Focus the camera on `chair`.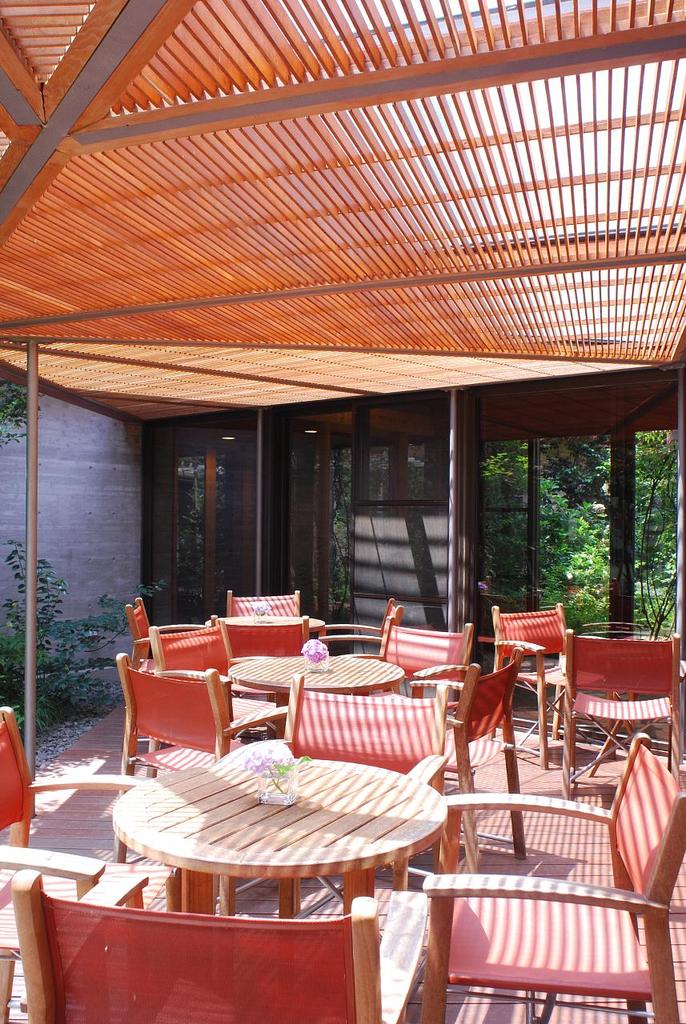
Focus region: (left=214, top=670, right=451, bottom=920).
